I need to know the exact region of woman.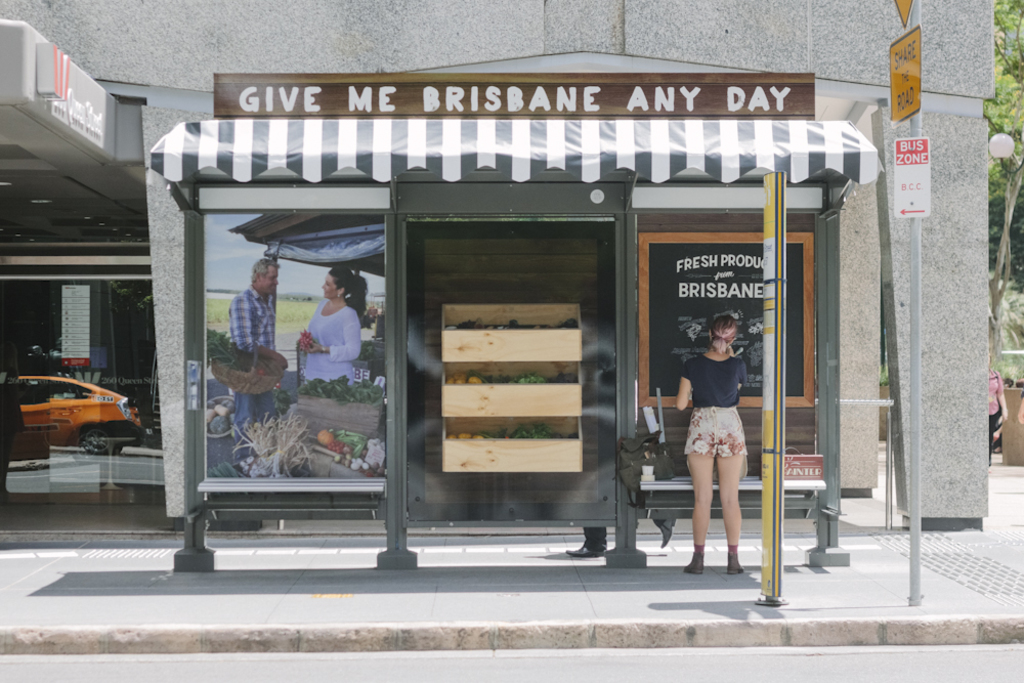
Region: rect(296, 264, 367, 385).
